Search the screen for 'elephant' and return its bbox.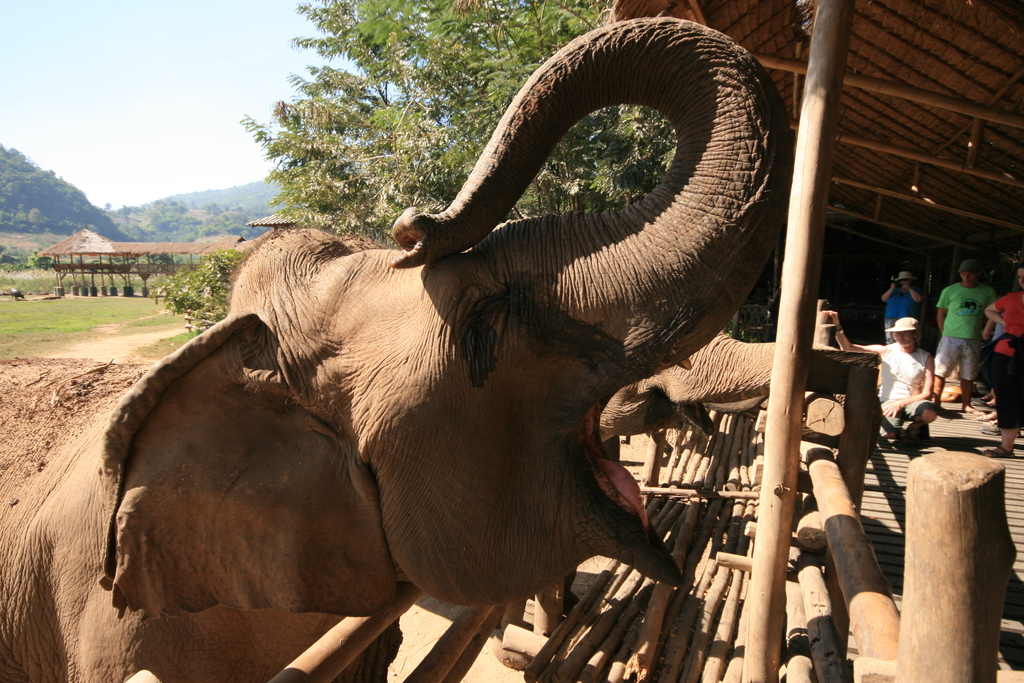
Found: 0 13 788 682.
